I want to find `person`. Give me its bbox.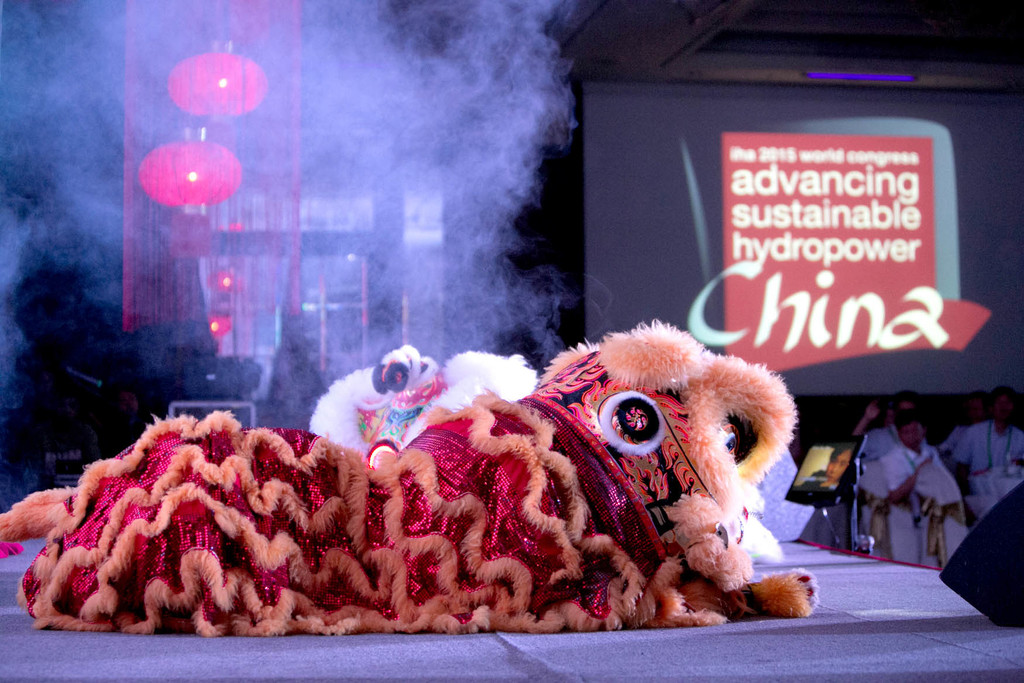
<region>952, 387, 1023, 523</region>.
